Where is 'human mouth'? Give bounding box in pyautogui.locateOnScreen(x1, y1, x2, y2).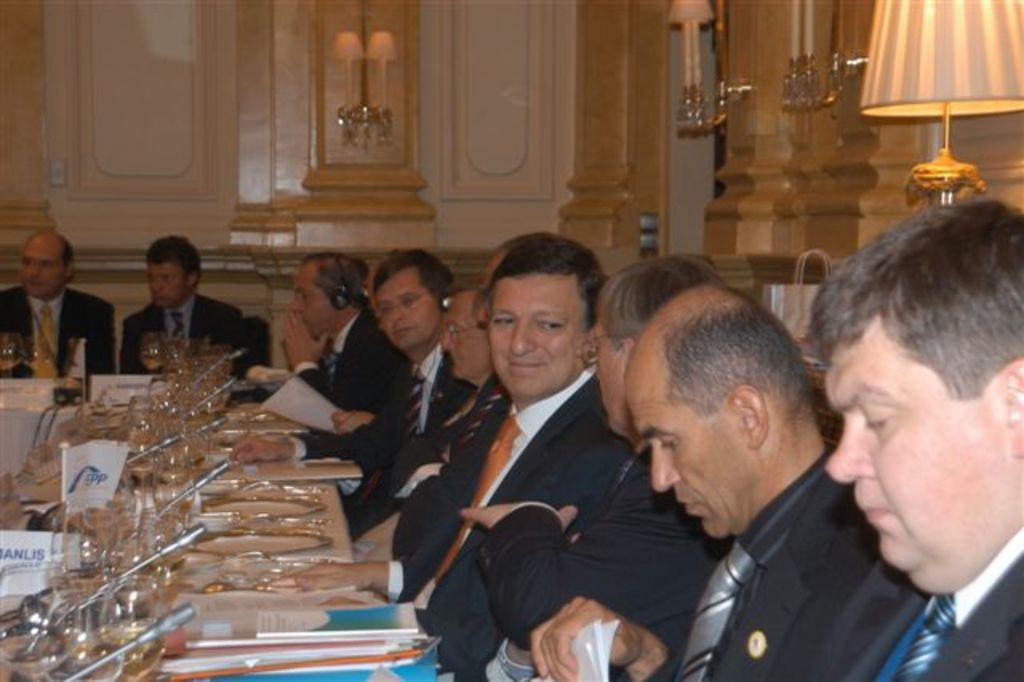
pyautogui.locateOnScreen(27, 275, 40, 290).
